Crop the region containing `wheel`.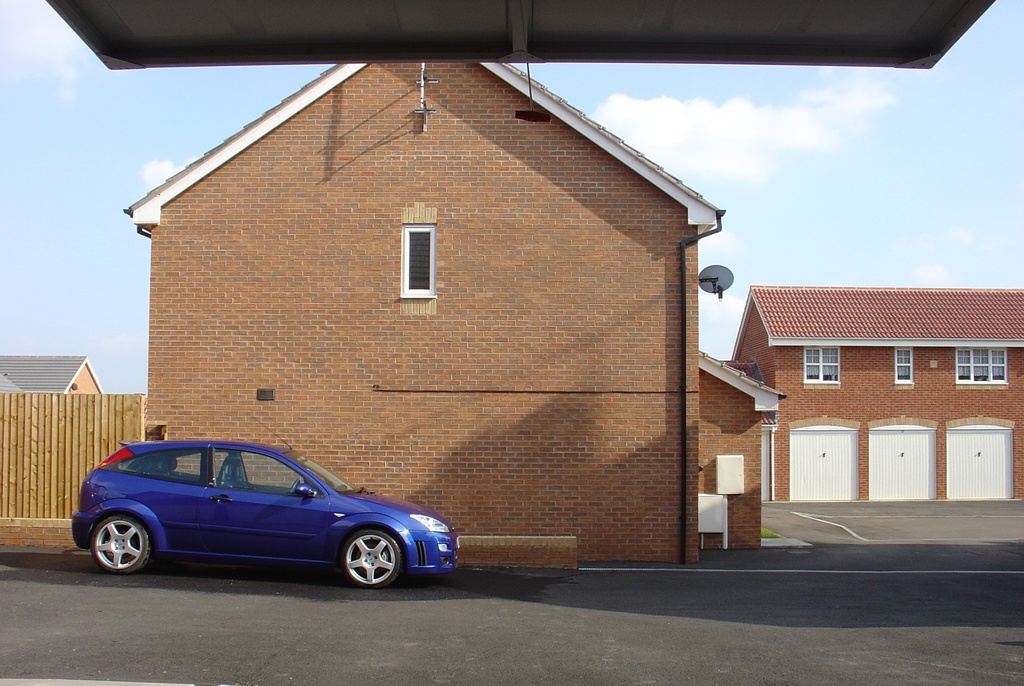
Crop region: box(342, 530, 403, 587).
